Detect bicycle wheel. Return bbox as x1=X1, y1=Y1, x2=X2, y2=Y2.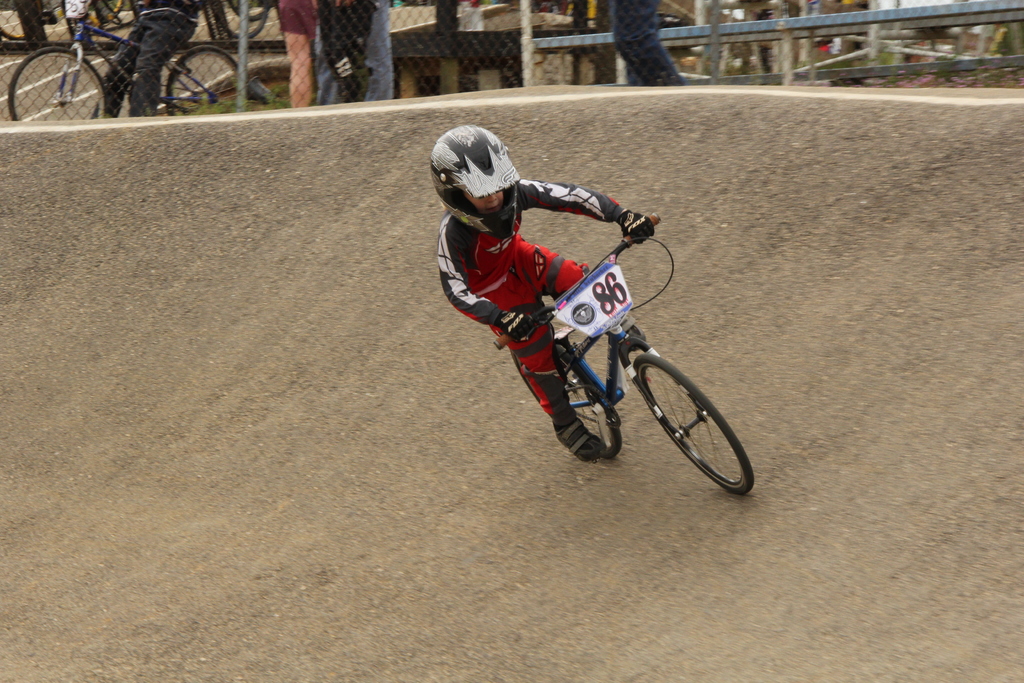
x1=166, y1=47, x2=248, y2=119.
